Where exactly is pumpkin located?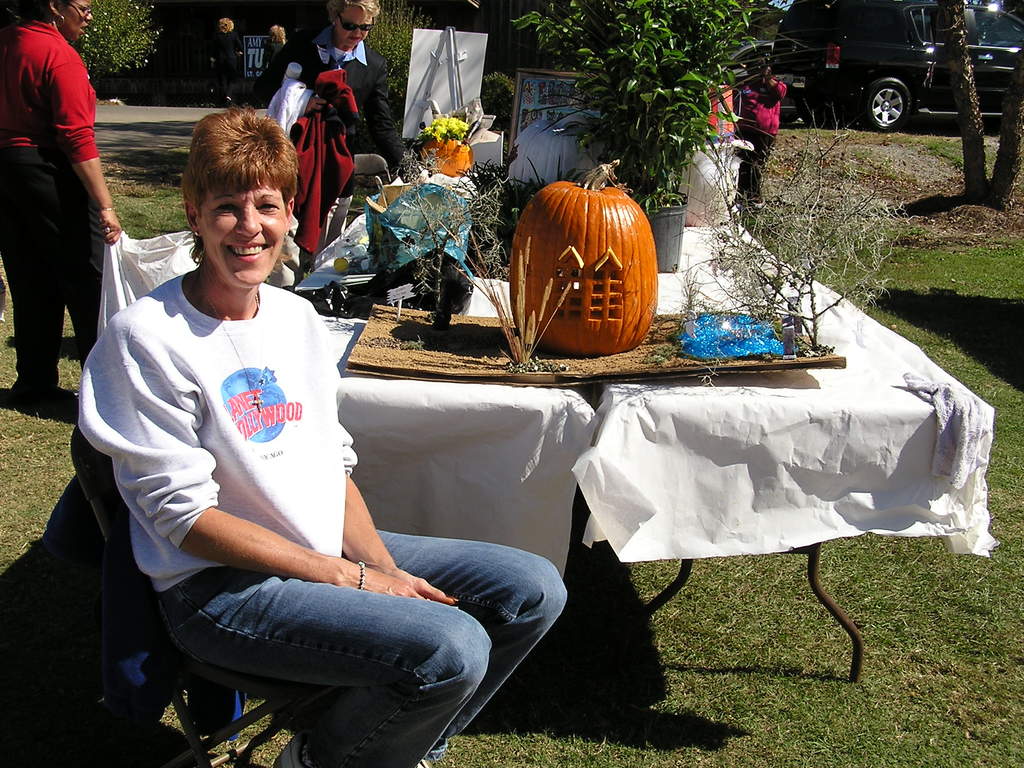
Its bounding box is 506:171:668:355.
